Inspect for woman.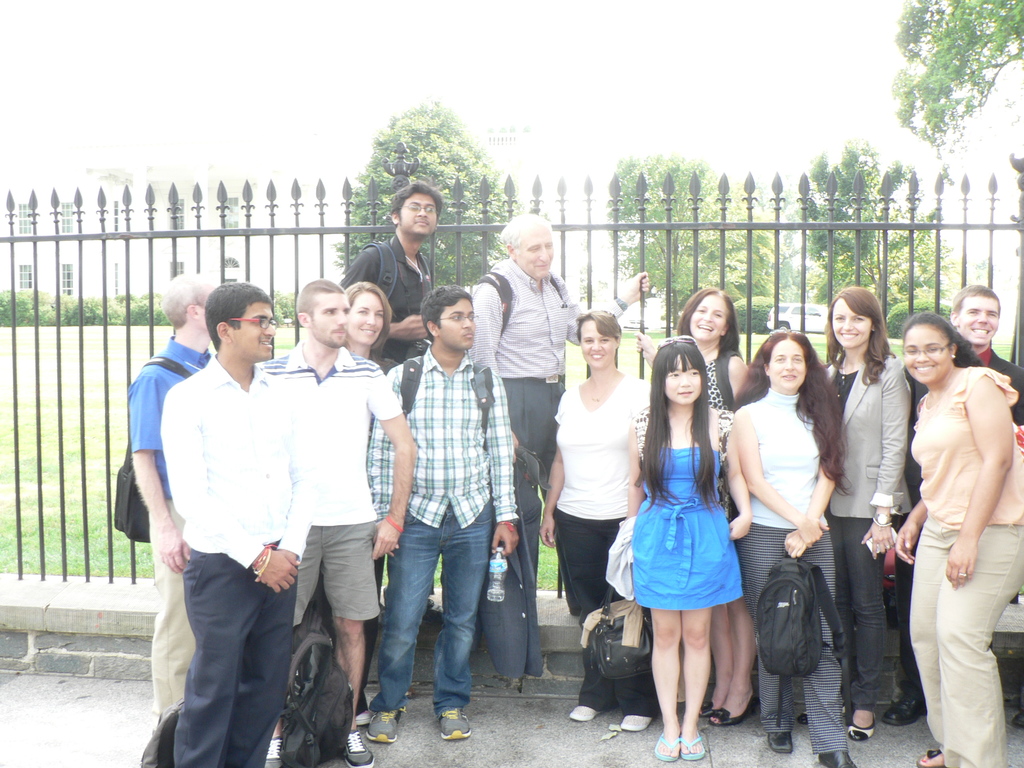
Inspection: bbox(882, 289, 1014, 761).
